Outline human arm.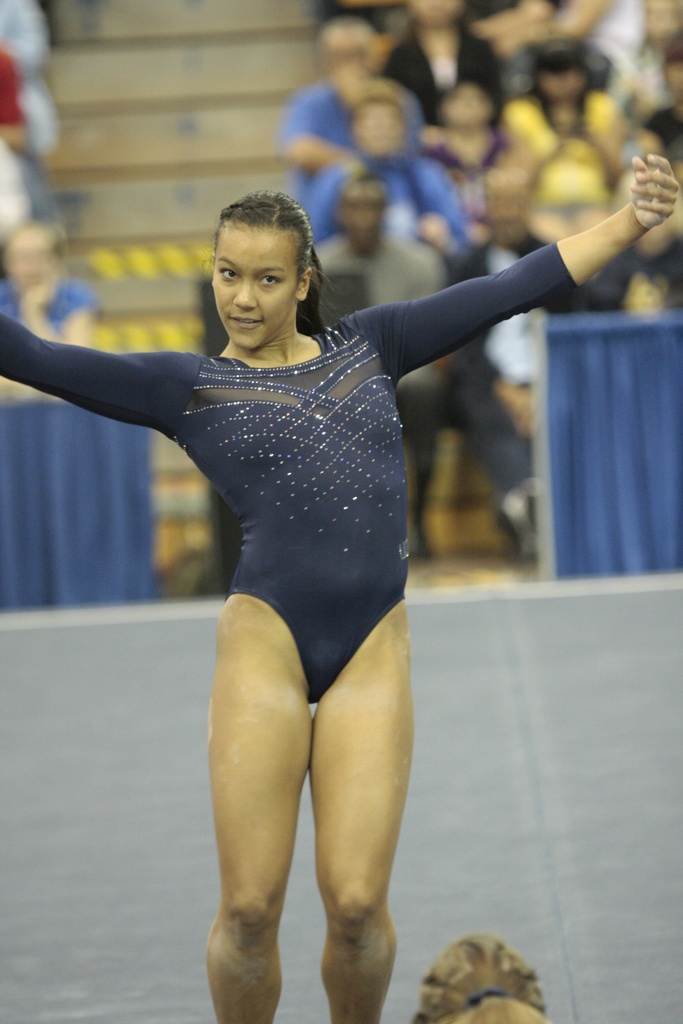
Outline: <bbox>348, 156, 679, 372</bbox>.
